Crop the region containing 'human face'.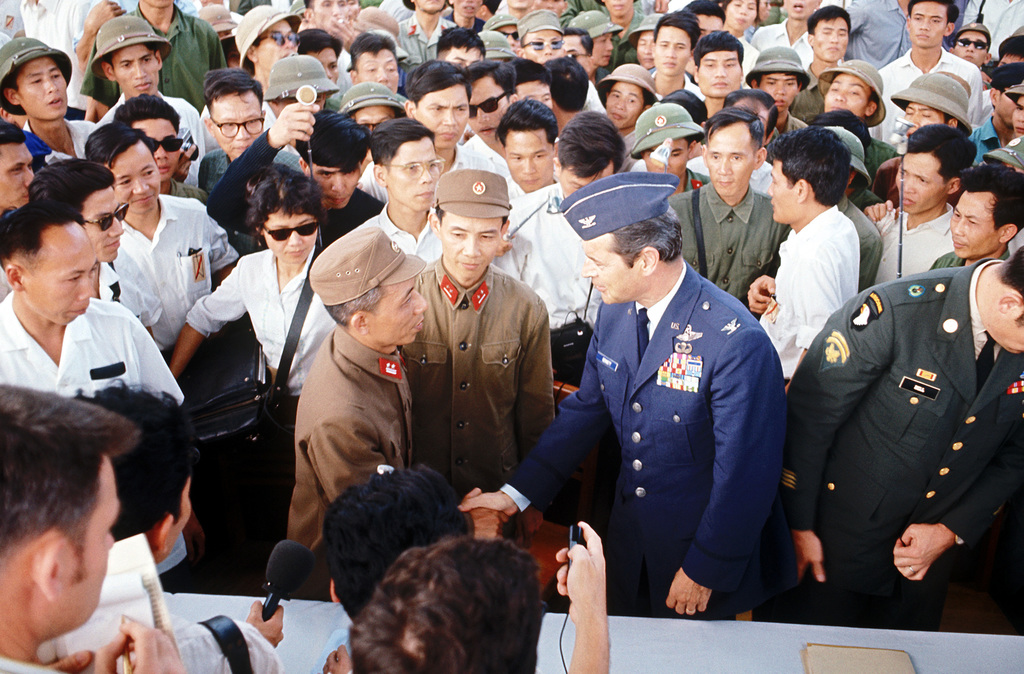
Crop region: bbox(560, 32, 595, 74).
